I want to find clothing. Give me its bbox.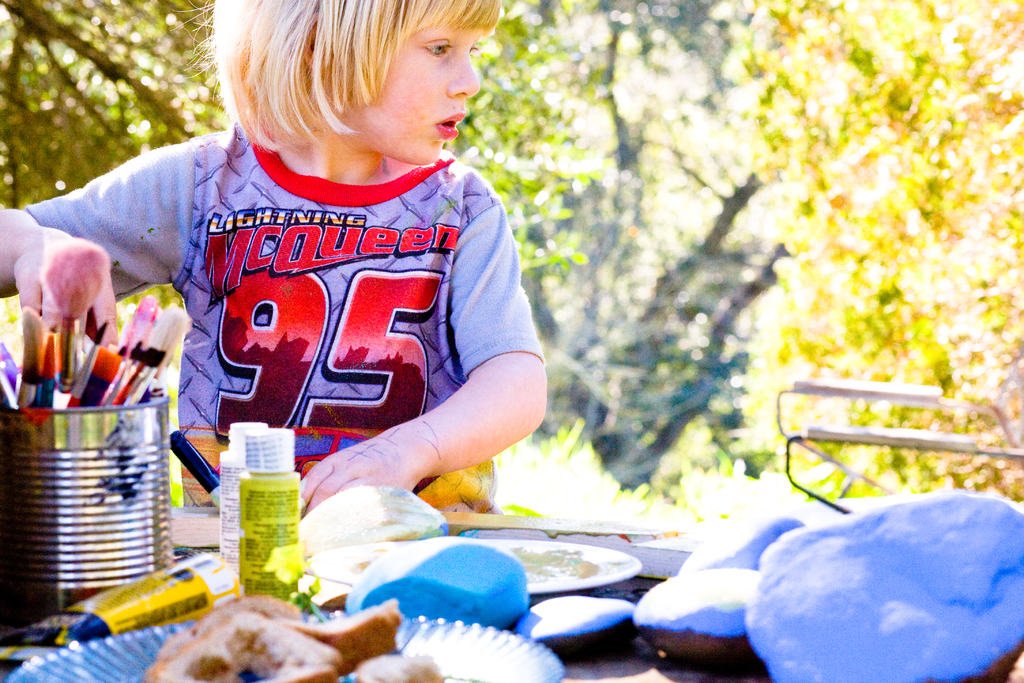
box(87, 121, 540, 493).
